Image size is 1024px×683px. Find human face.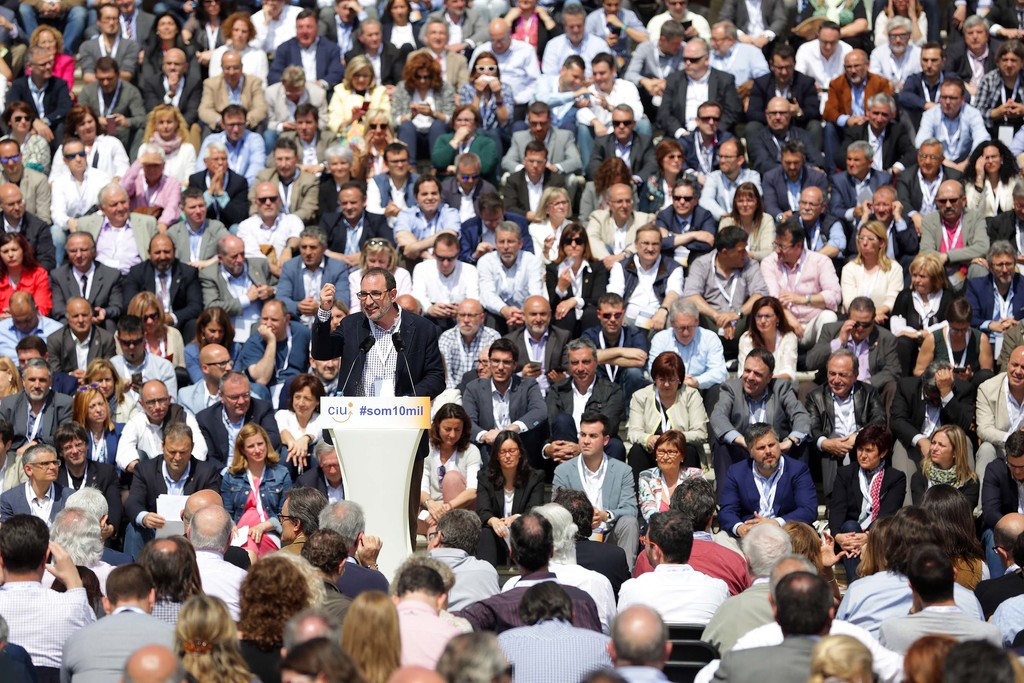
154/116/175/137.
